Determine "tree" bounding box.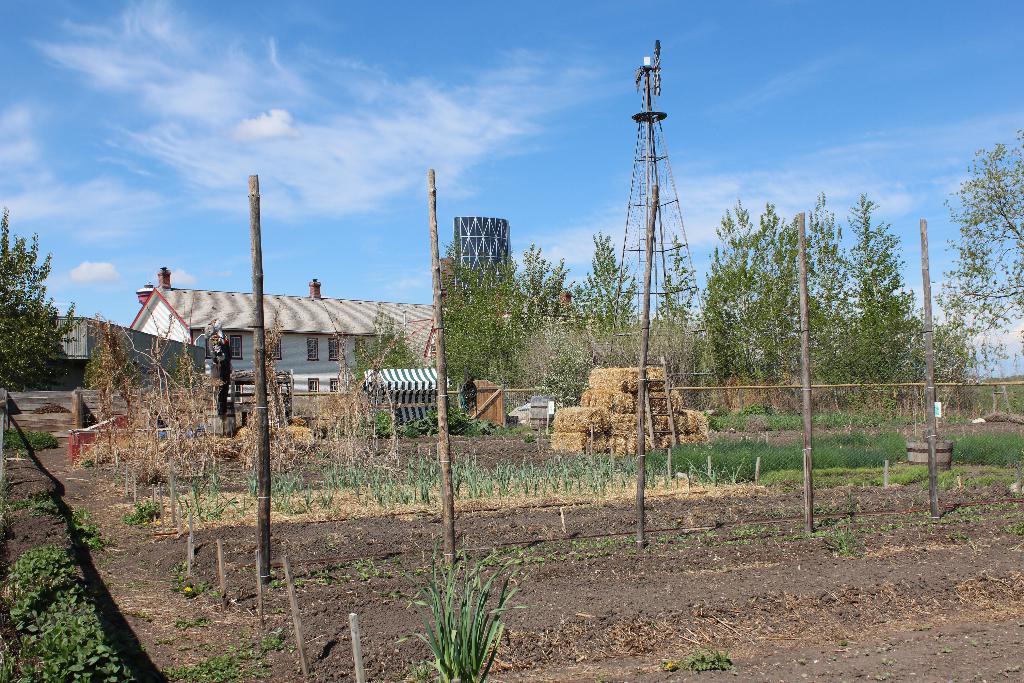
Determined: pyautogui.locateOnScreen(6, 243, 60, 384).
